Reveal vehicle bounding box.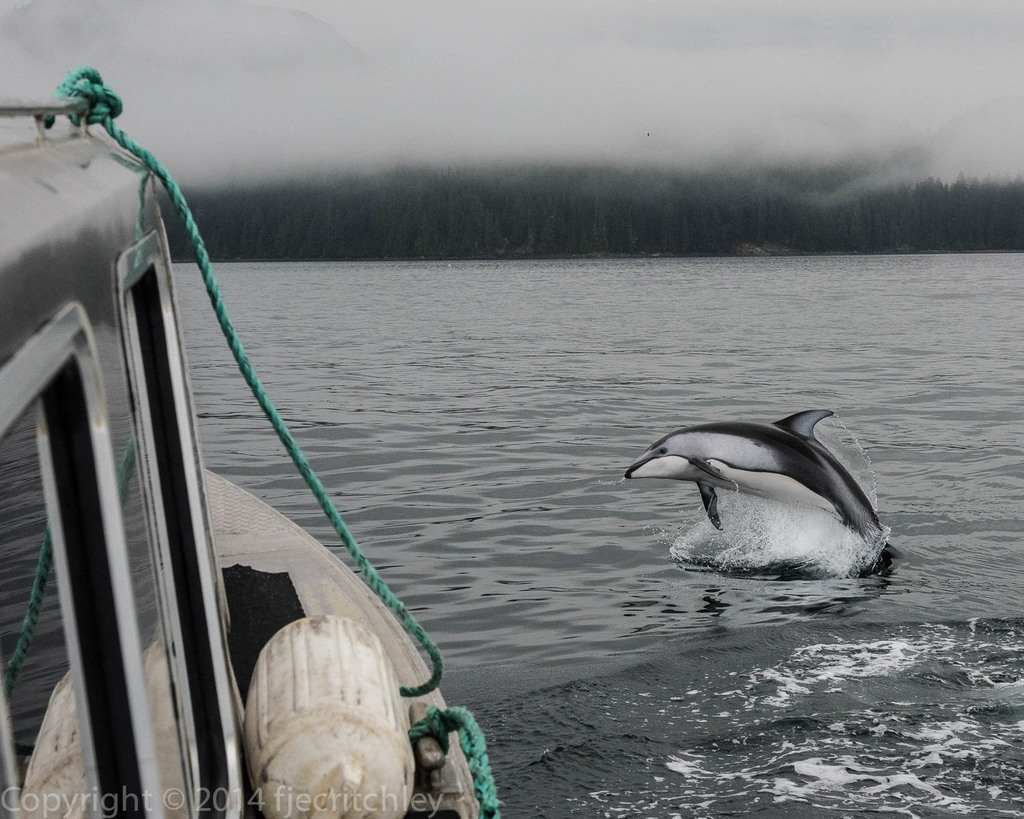
Revealed: <box>0,98,480,818</box>.
